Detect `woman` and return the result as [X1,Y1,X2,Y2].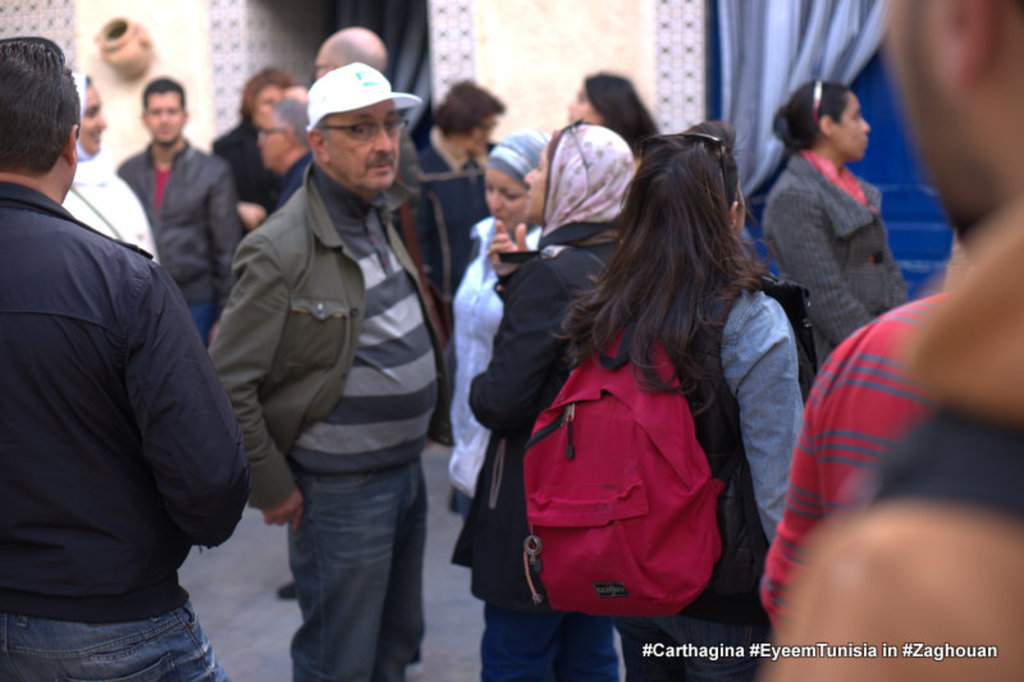
[447,113,639,681].
